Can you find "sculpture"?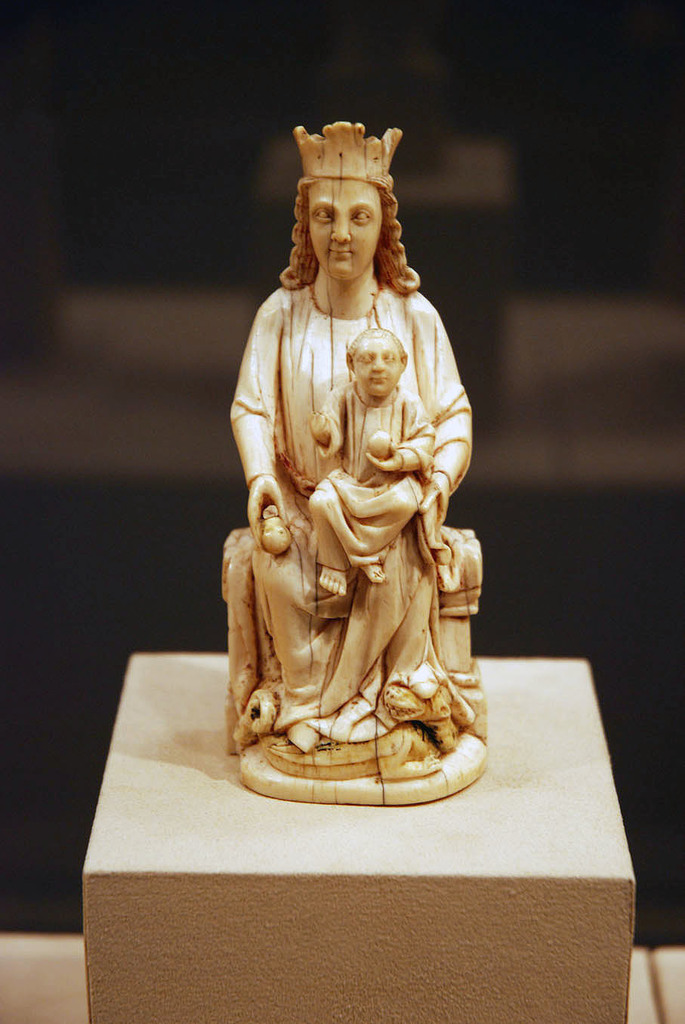
Yes, bounding box: rect(222, 113, 501, 795).
